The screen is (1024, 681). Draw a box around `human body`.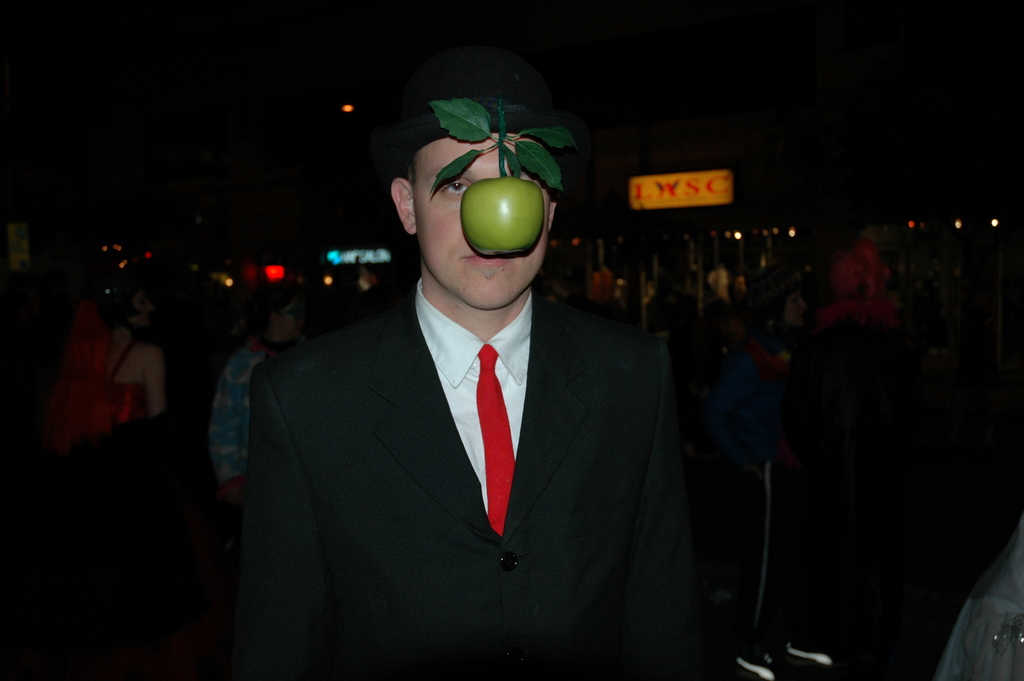
locate(102, 276, 166, 430).
